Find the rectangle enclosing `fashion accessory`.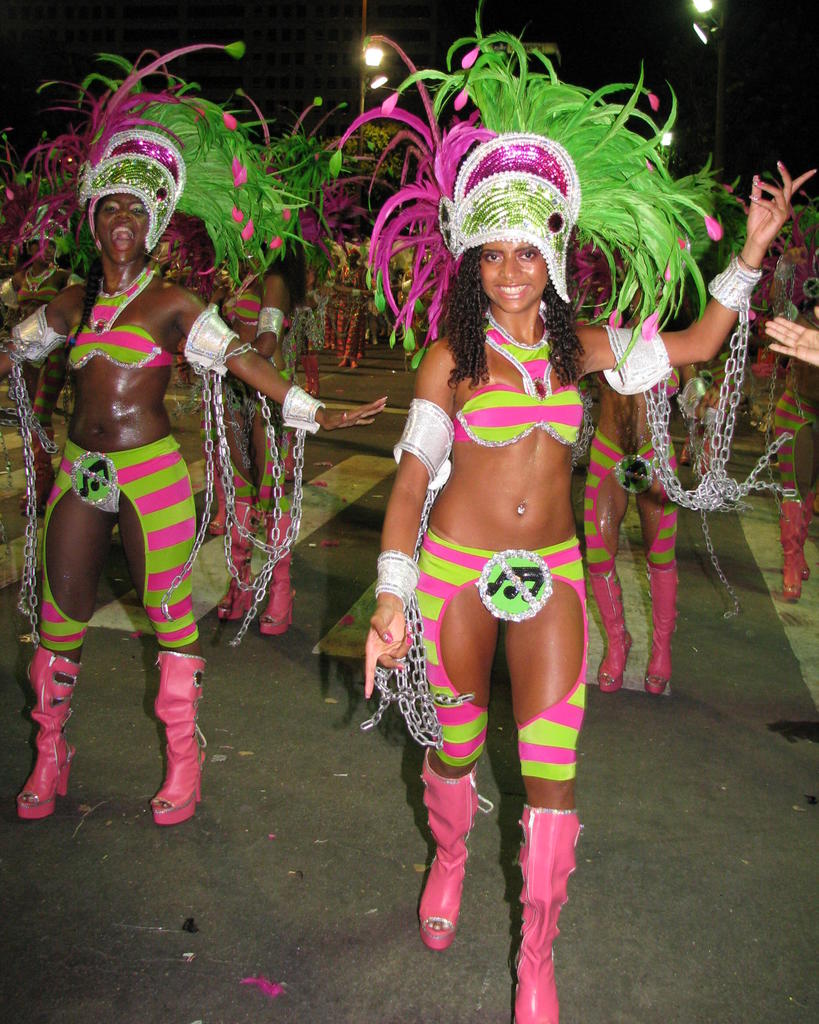
682,431,692,466.
